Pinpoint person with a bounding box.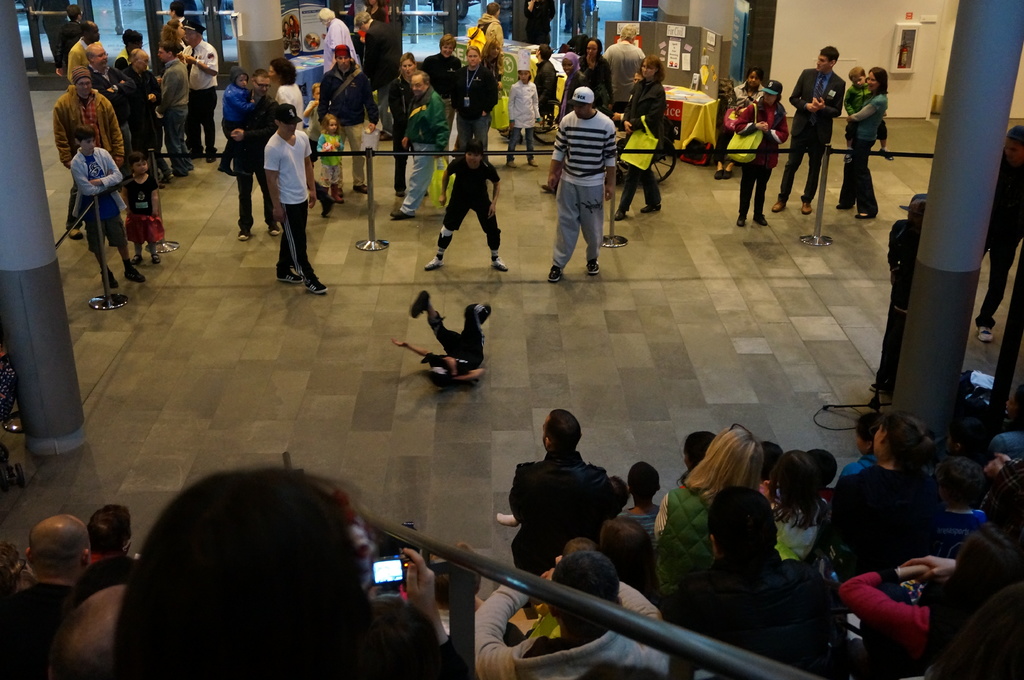
715:68:762:180.
